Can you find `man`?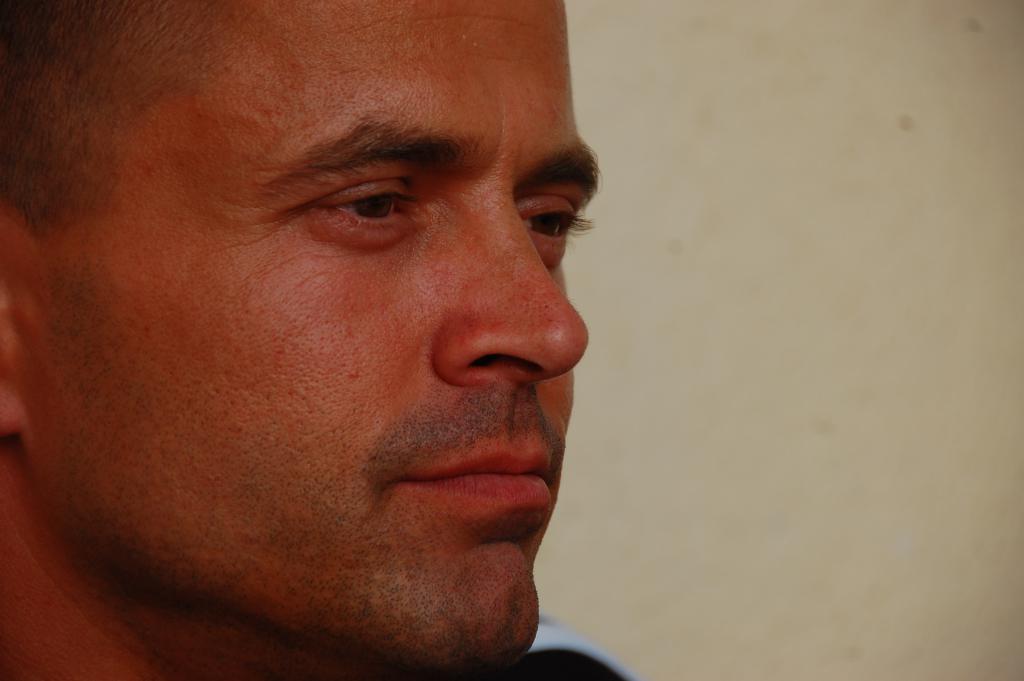
Yes, bounding box: box=[0, 10, 723, 680].
